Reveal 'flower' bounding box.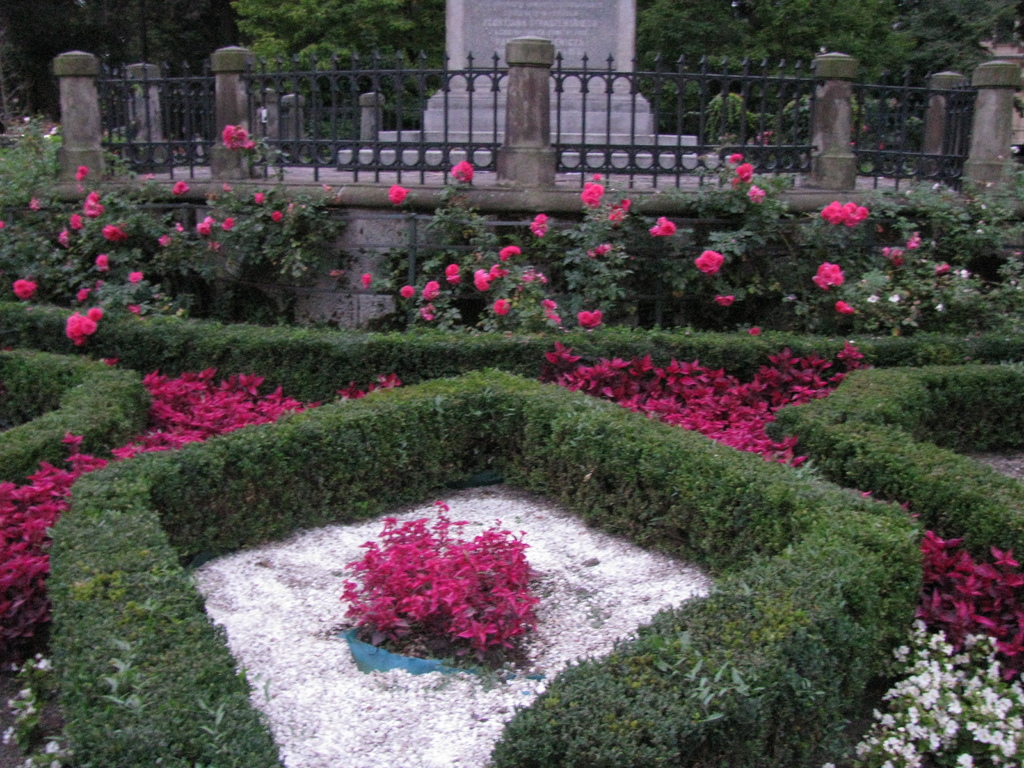
Revealed: BBox(653, 220, 676, 234).
